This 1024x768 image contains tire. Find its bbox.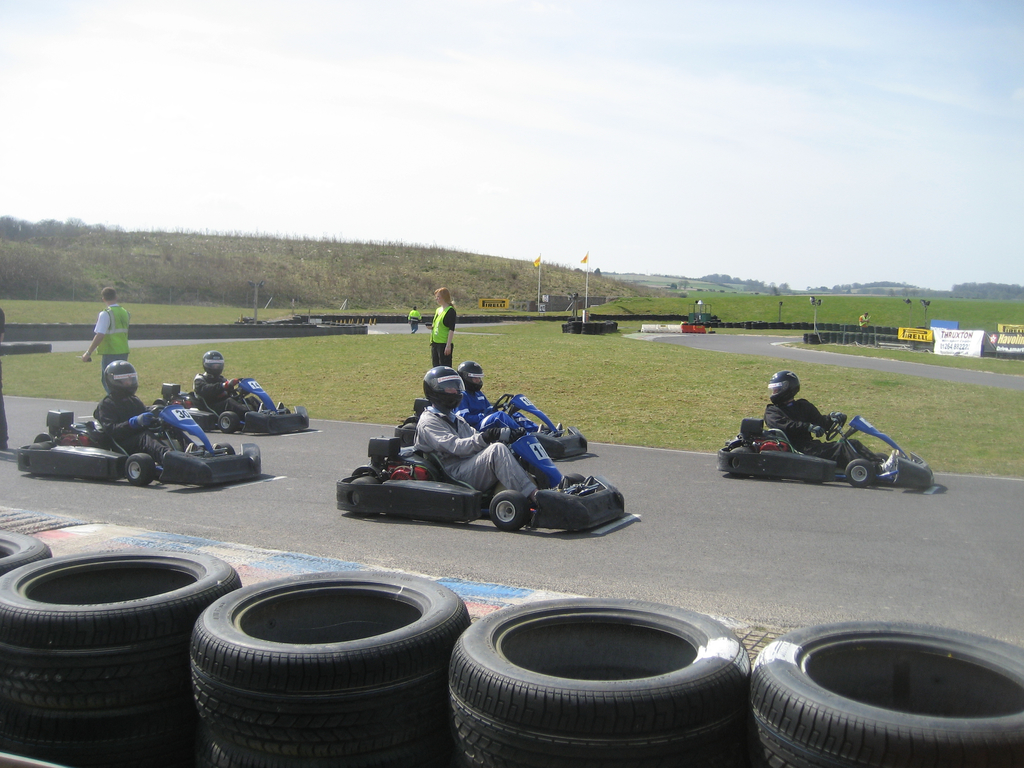
<region>845, 458, 874, 484</region>.
